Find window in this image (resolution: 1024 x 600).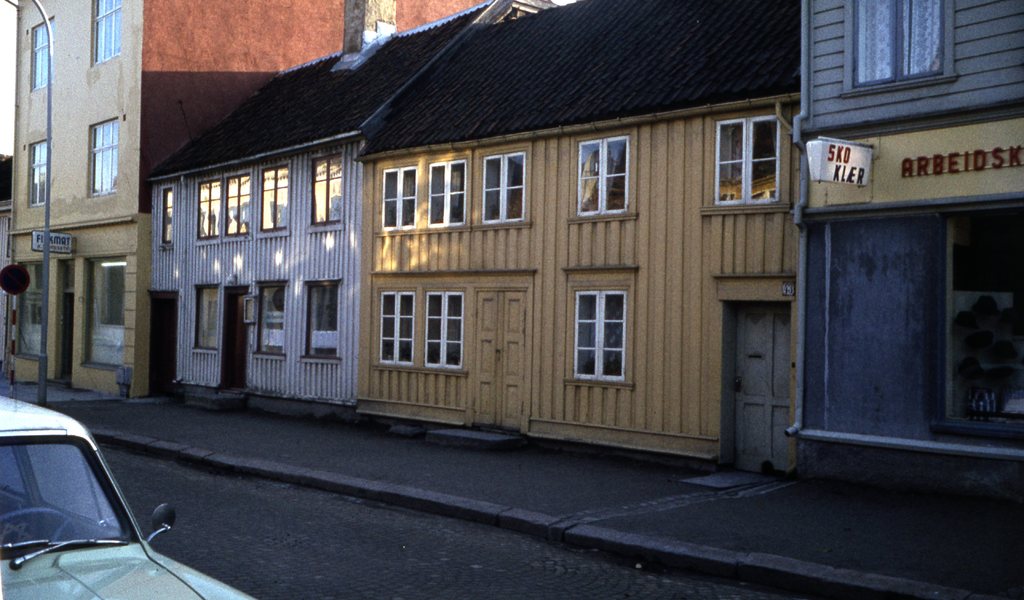
detection(90, 0, 120, 66).
